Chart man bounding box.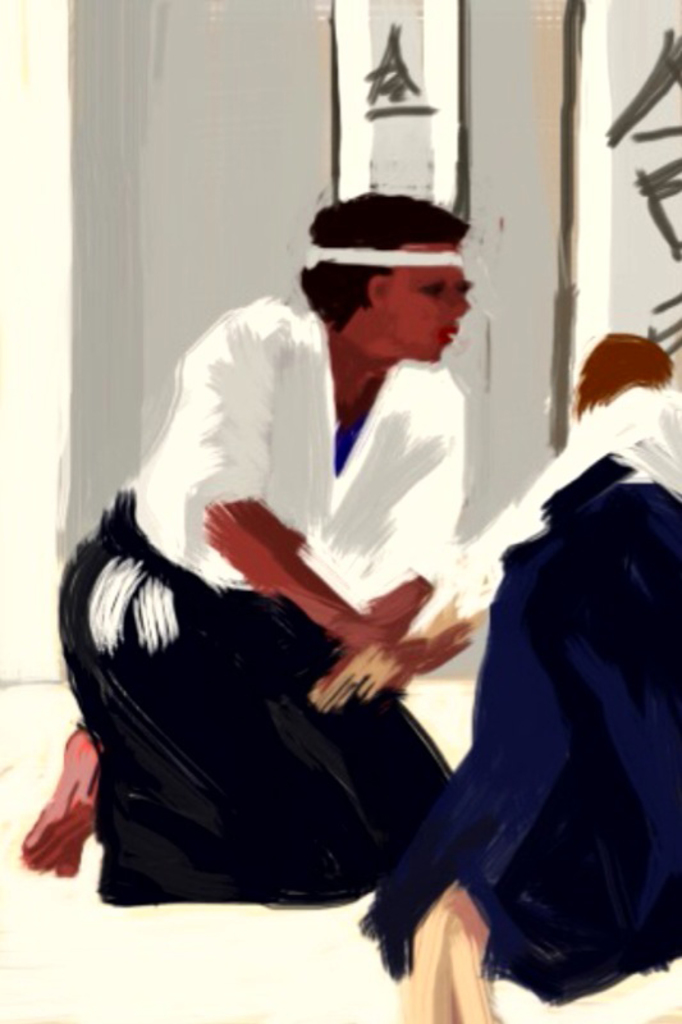
Charted: [97,147,535,989].
